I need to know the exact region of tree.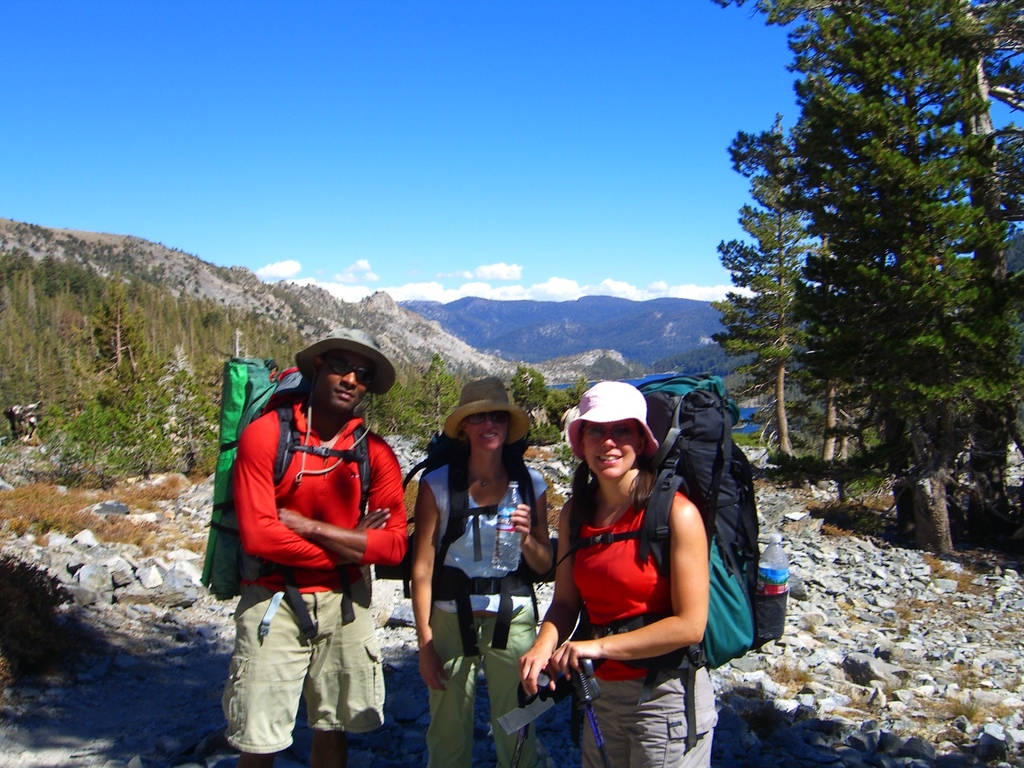
Region: locate(795, 1, 1020, 572).
